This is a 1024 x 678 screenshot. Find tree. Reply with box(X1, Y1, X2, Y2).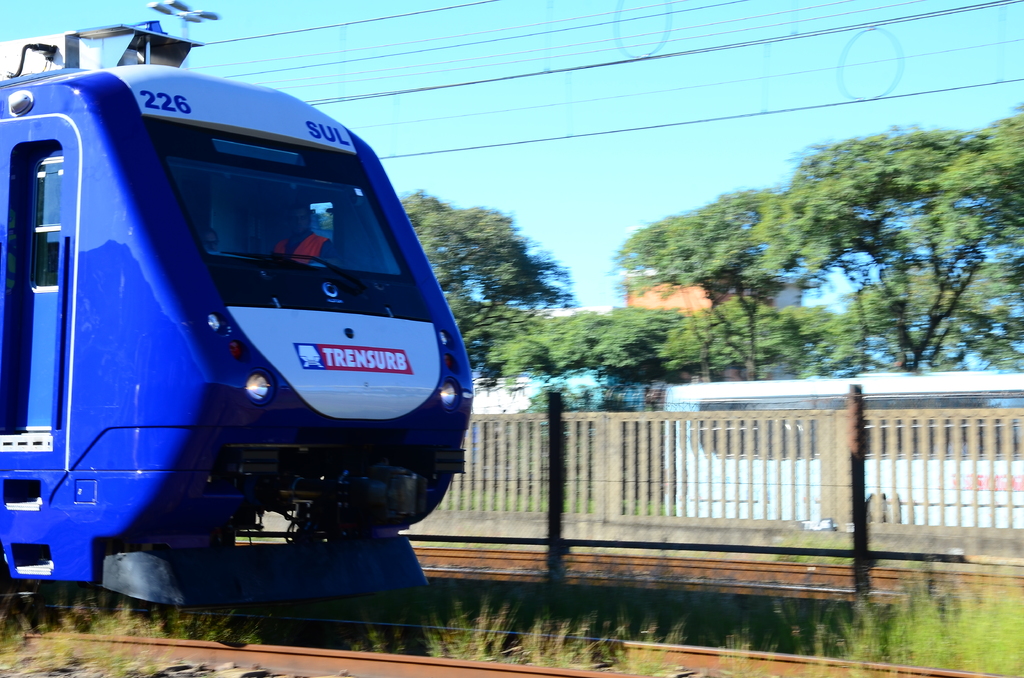
box(321, 188, 668, 375).
